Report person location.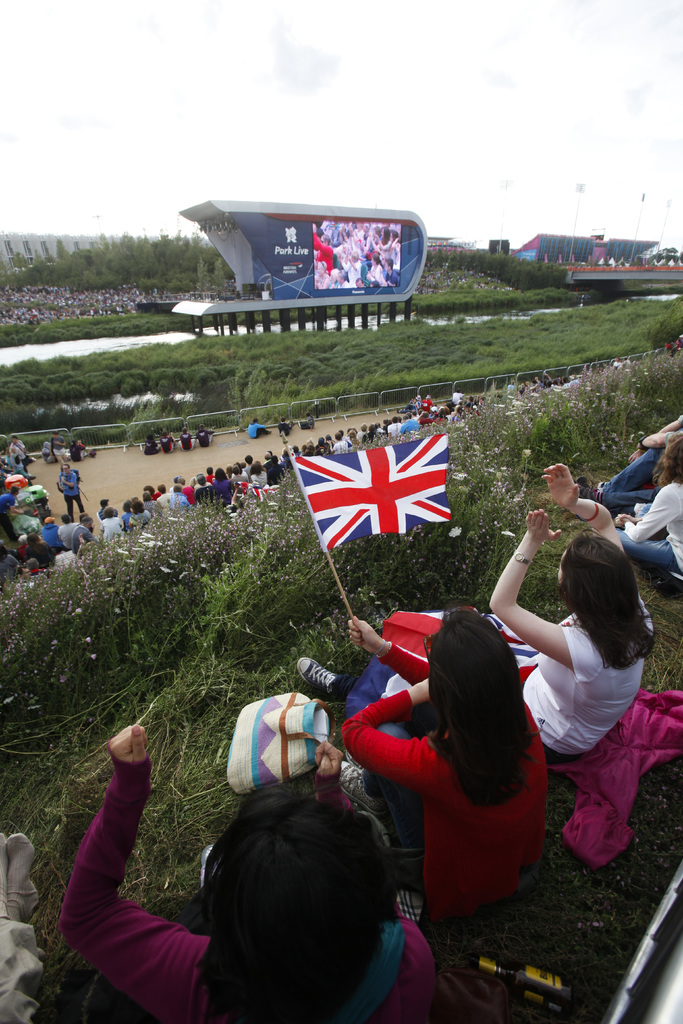
Report: 63/435/84/461.
